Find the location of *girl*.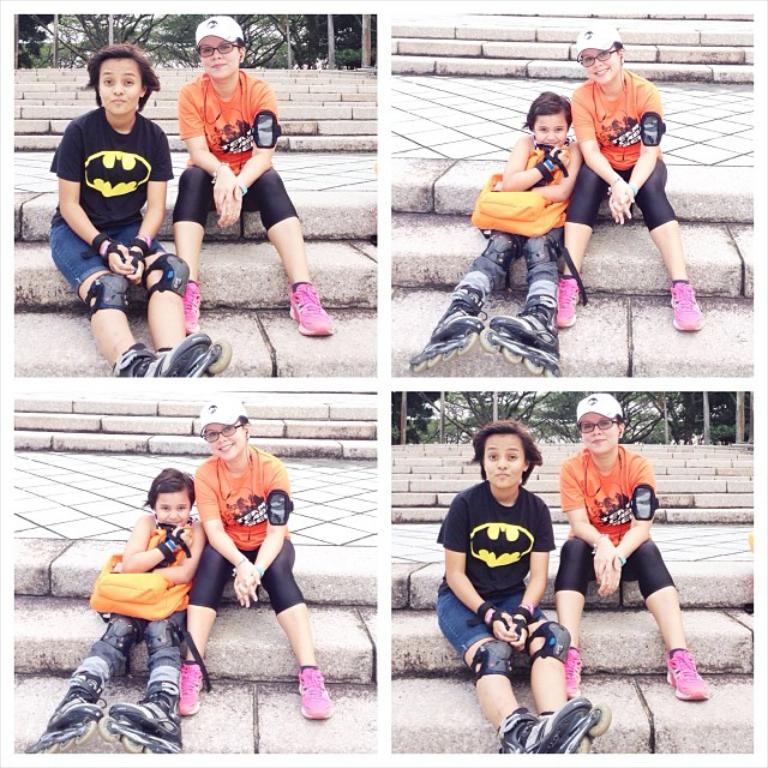
Location: bbox=(406, 88, 578, 371).
